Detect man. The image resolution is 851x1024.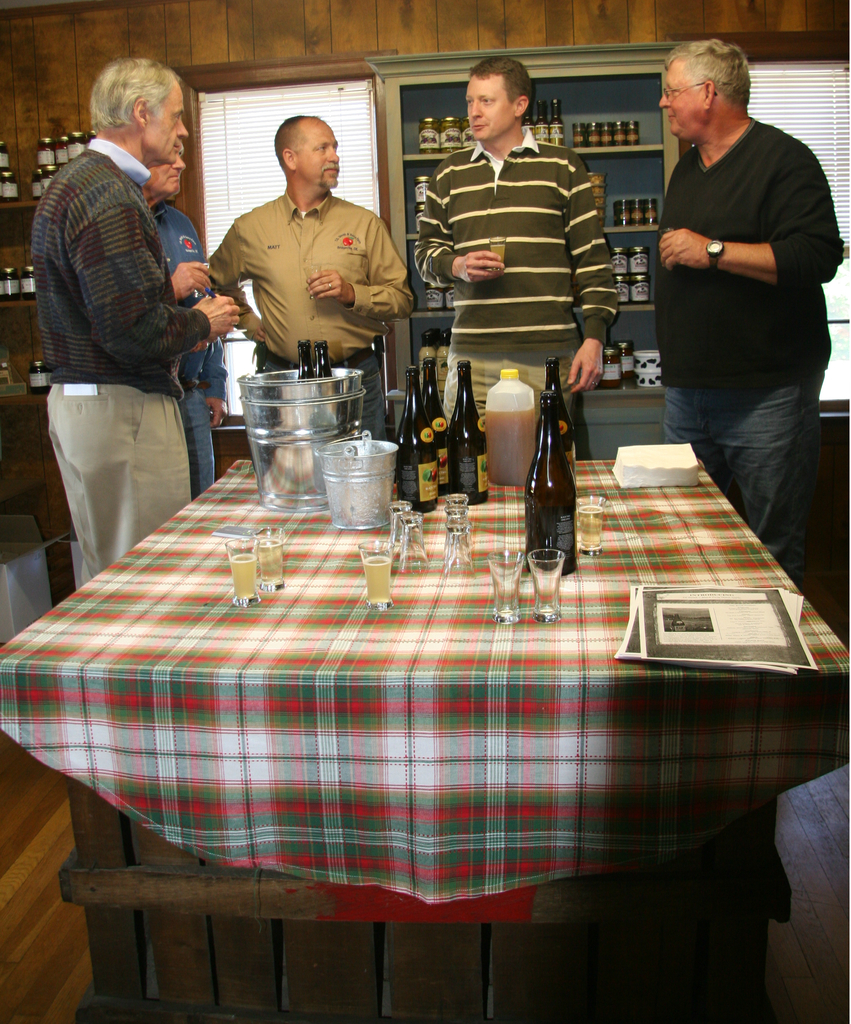
(x1=28, y1=54, x2=233, y2=588).
